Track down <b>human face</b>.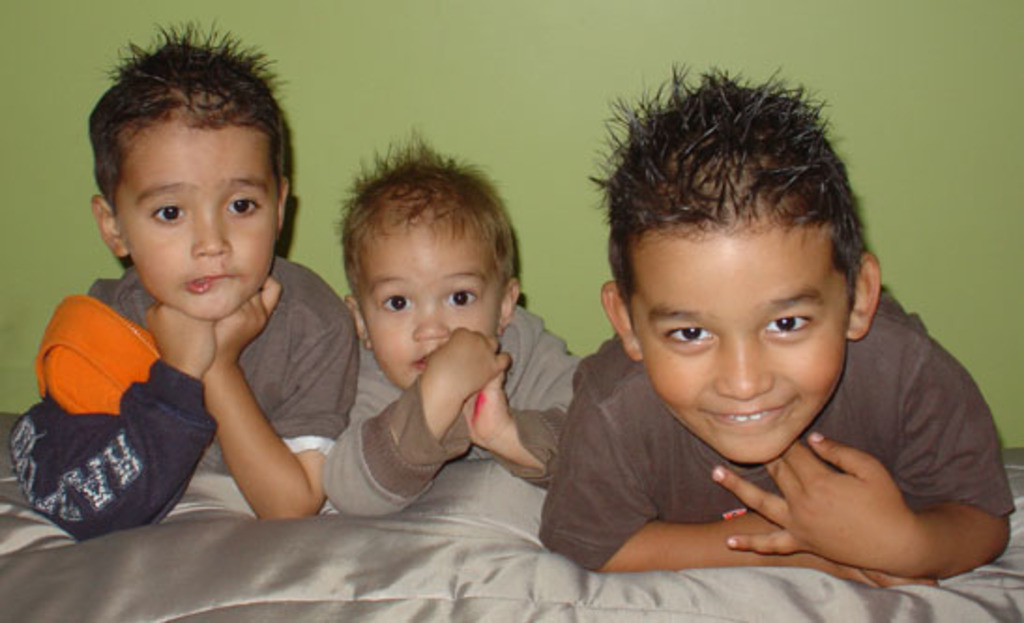
Tracked to {"x1": 625, "y1": 225, "x2": 852, "y2": 466}.
